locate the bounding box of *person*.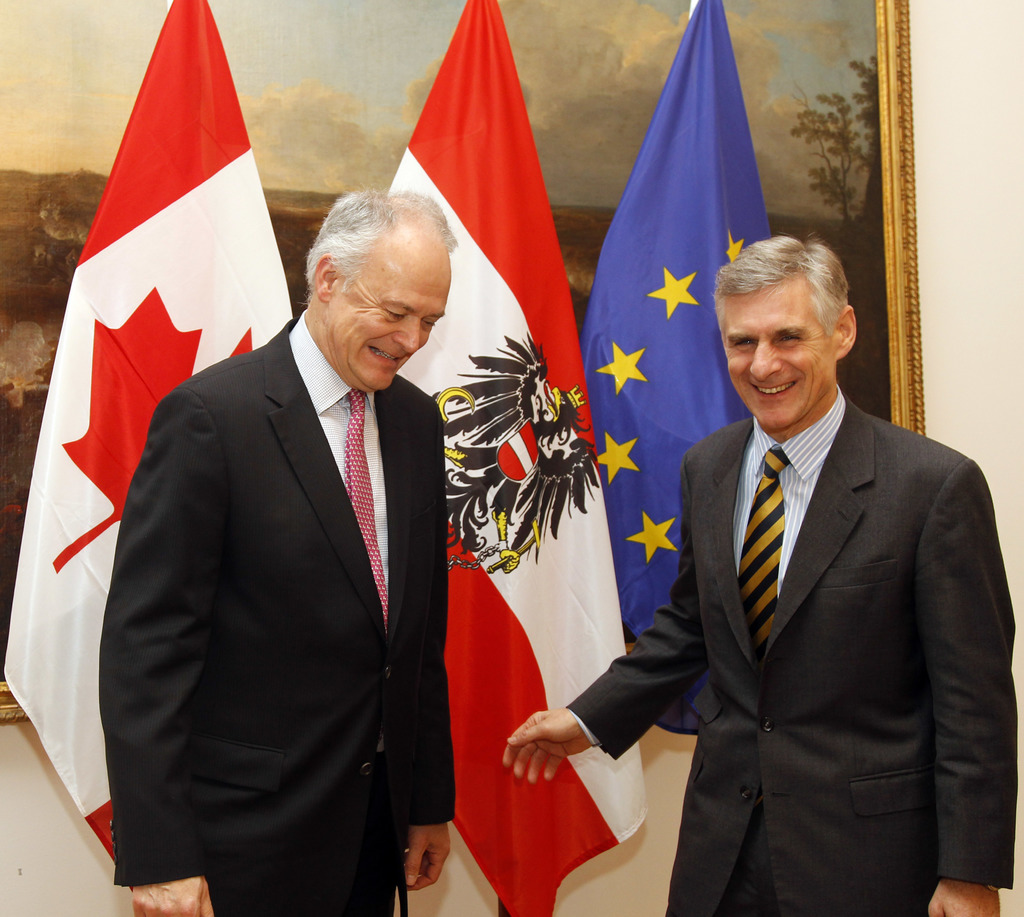
Bounding box: left=499, top=233, right=1018, bottom=916.
